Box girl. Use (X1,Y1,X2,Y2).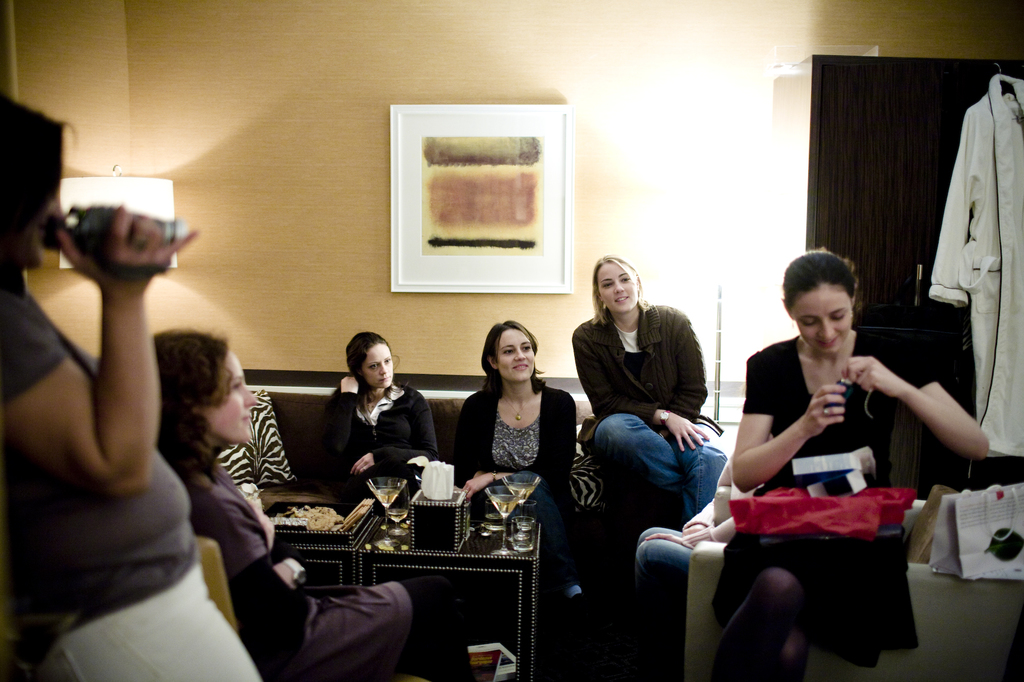
(569,255,732,523).
